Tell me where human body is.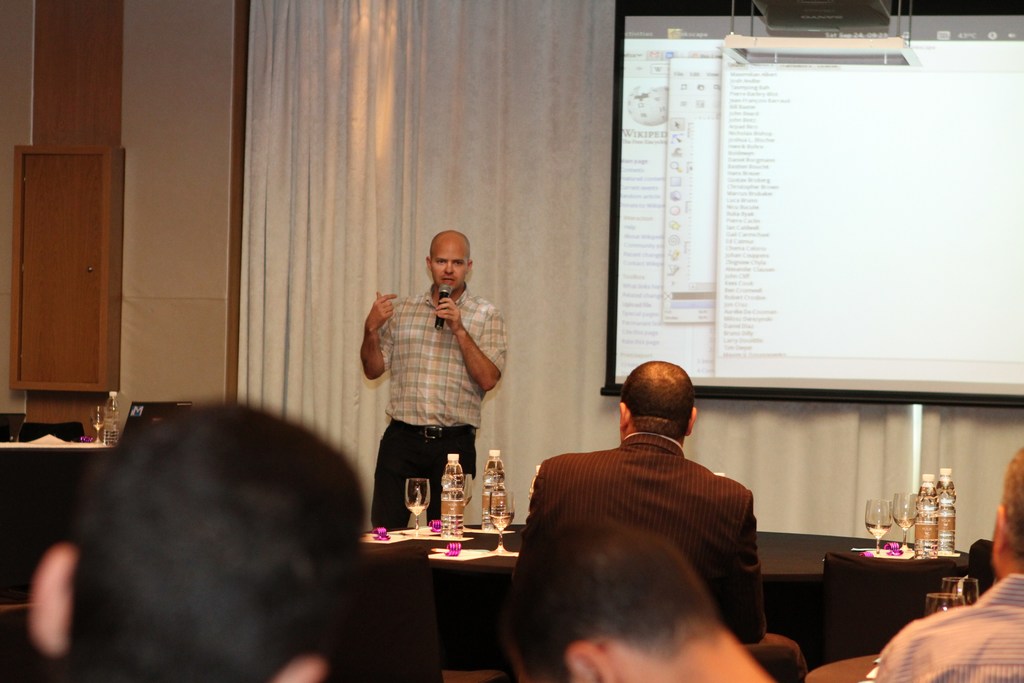
human body is at [x1=362, y1=227, x2=510, y2=527].
